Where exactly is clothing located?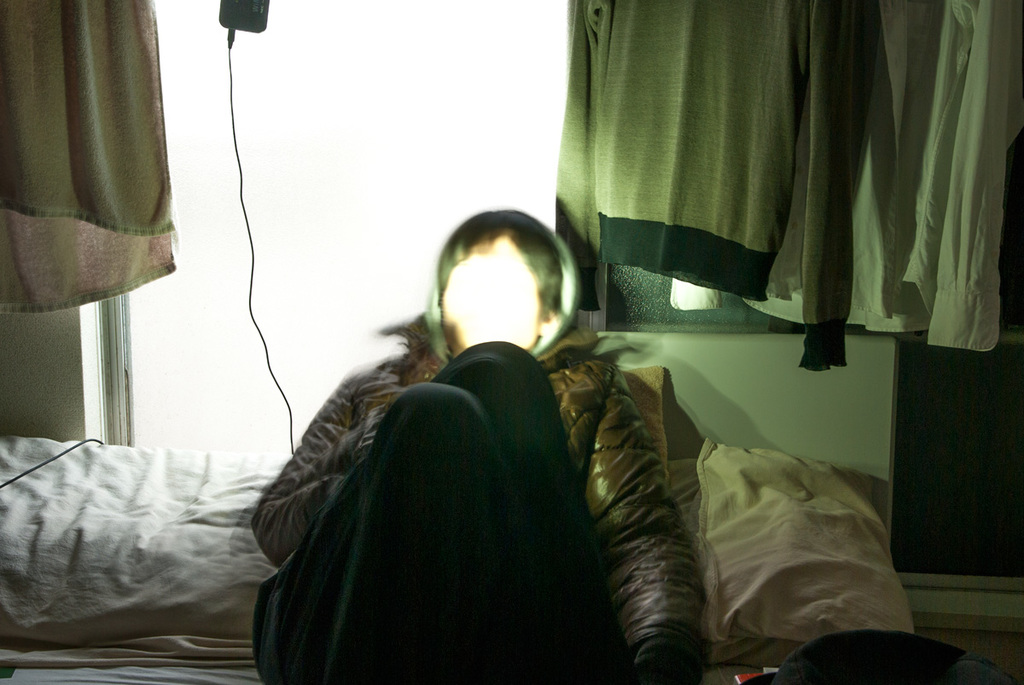
Its bounding box is <box>538,0,860,375</box>.
